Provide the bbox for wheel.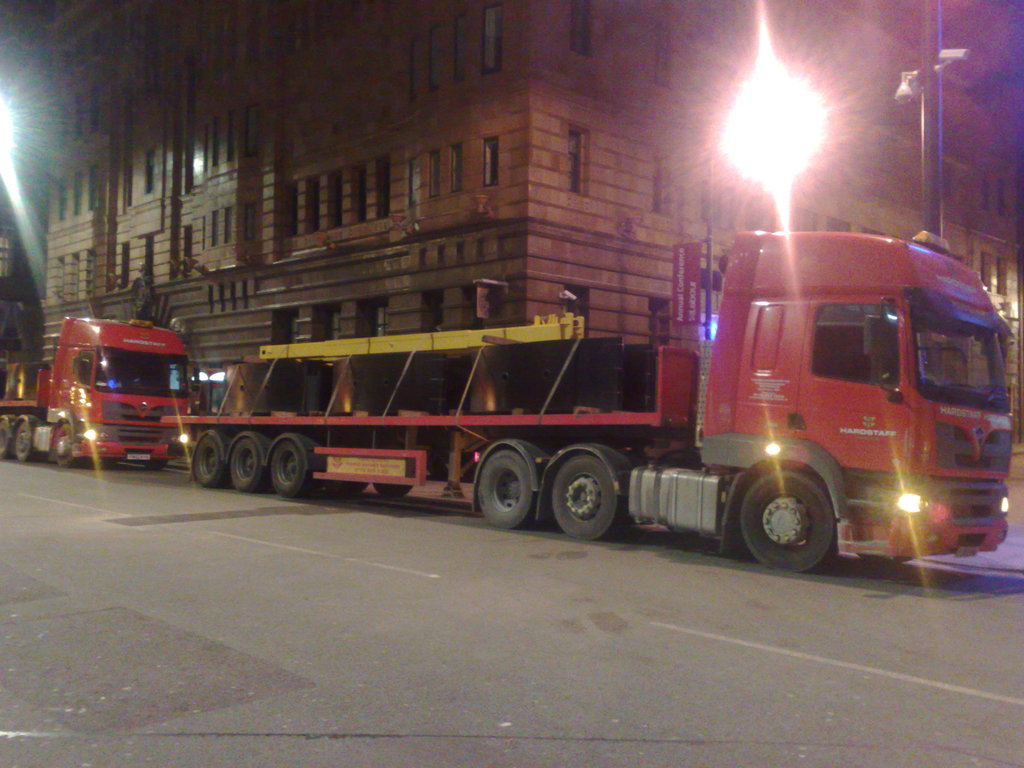
{"x1": 191, "y1": 431, "x2": 231, "y2": 486}.
